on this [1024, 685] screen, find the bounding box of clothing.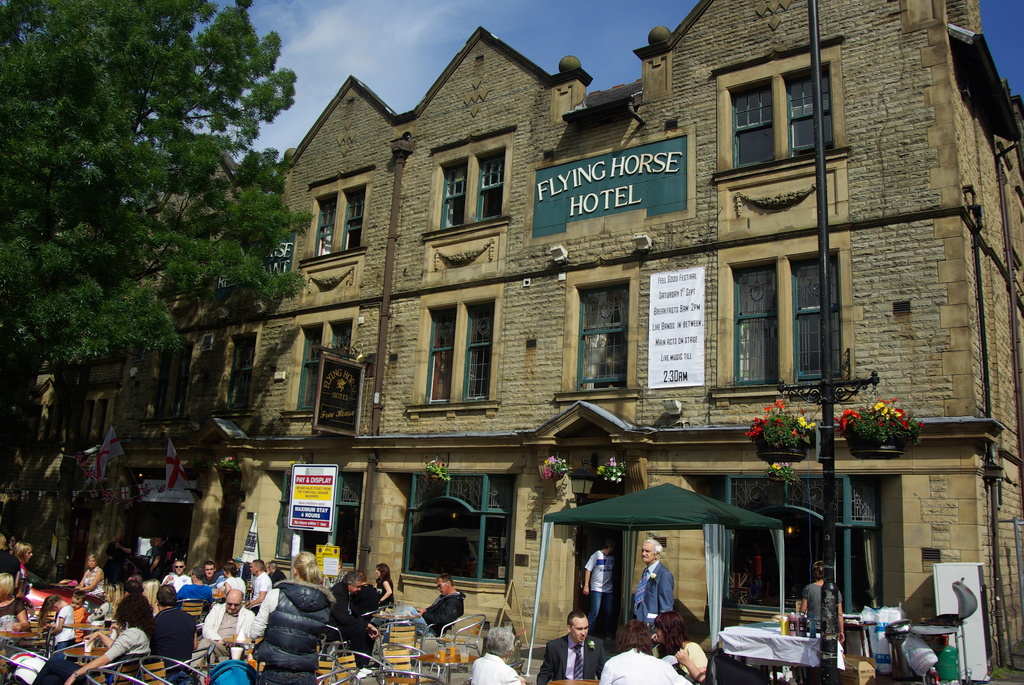
Bounding box: bbox(70, 602, 86, 640).
